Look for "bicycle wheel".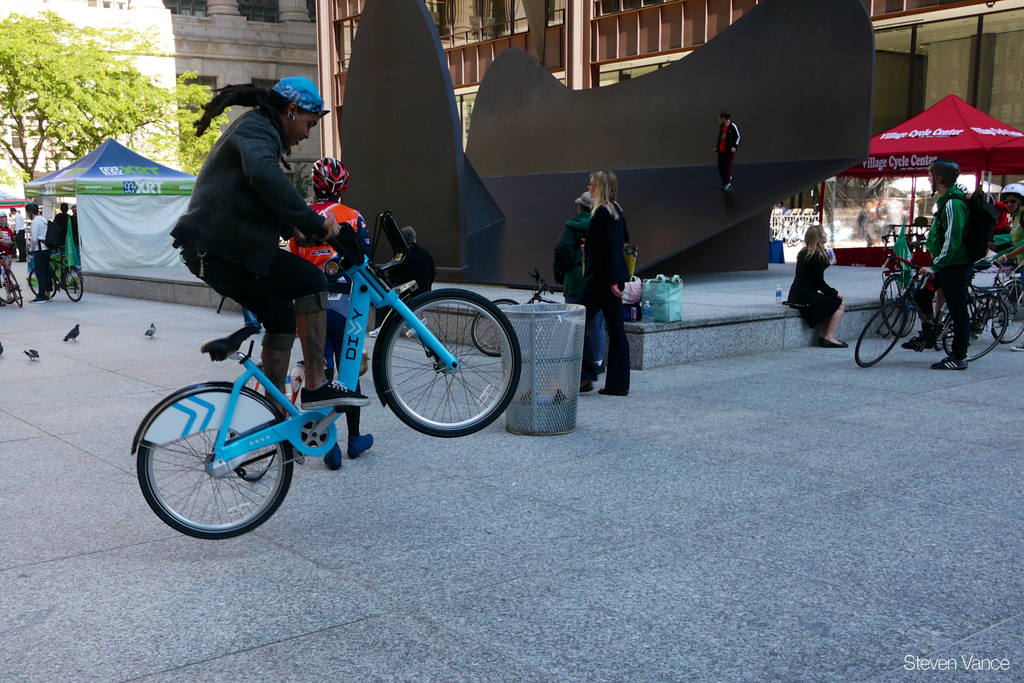
Found: BBox(947, 299, 1011, 360).
